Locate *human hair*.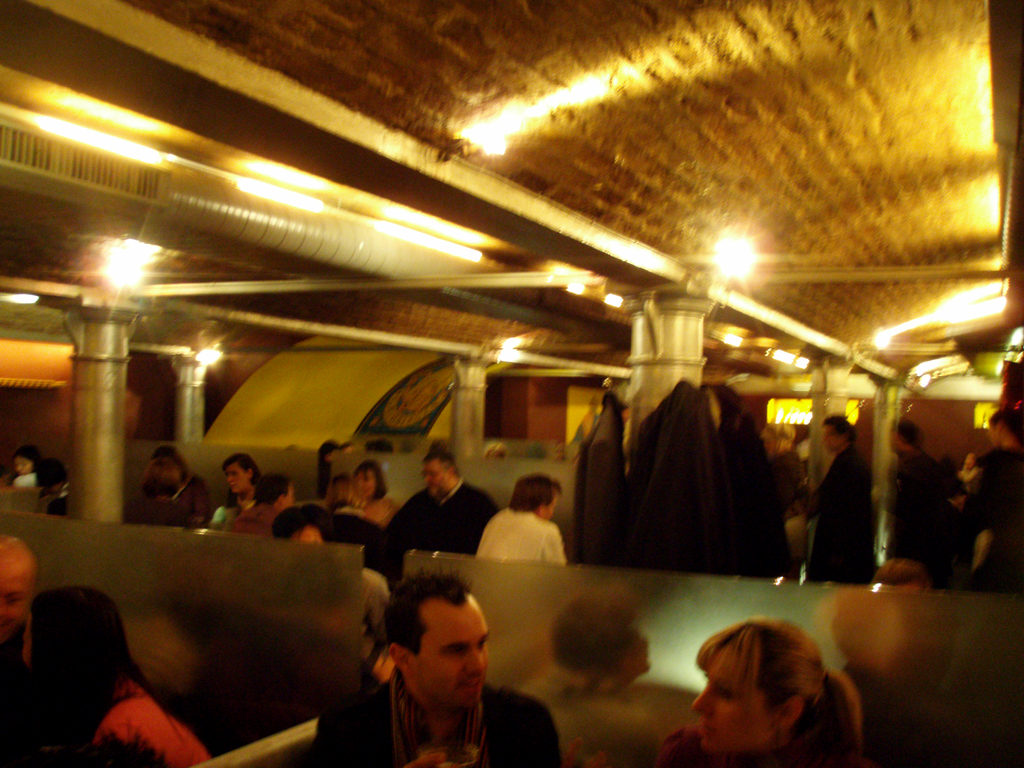
Bounding box: l=691, t=624, r=847, b=759.
